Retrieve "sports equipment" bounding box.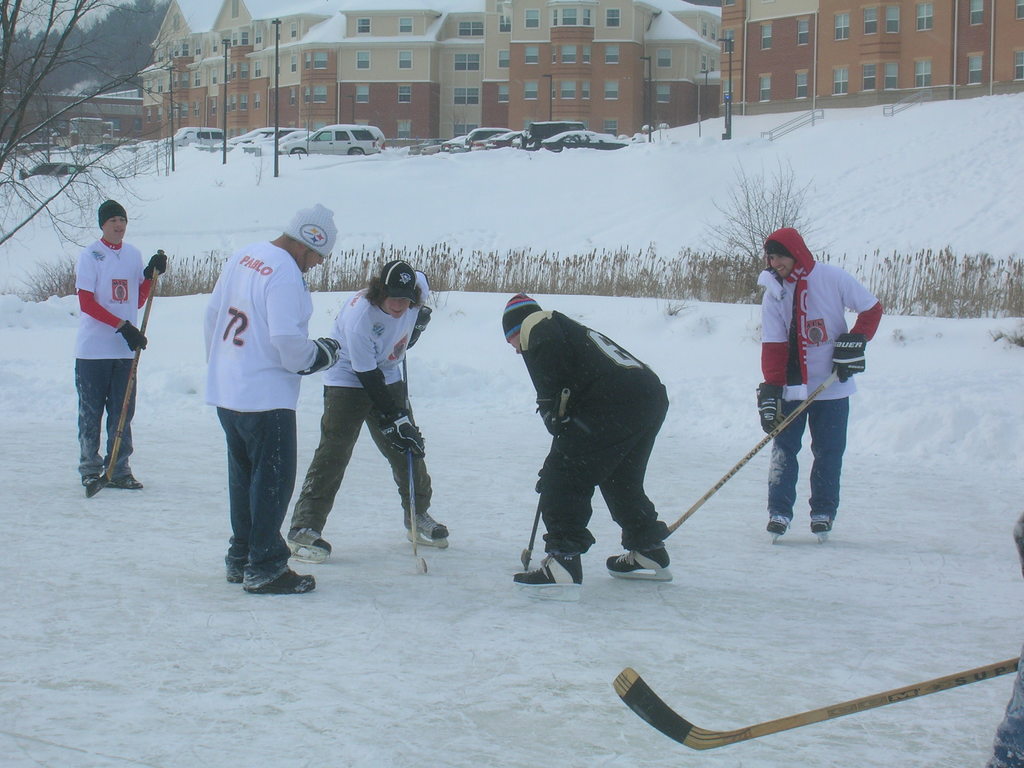
Bounding box: [x1=308, y1=332, x2=342, y2=376].
